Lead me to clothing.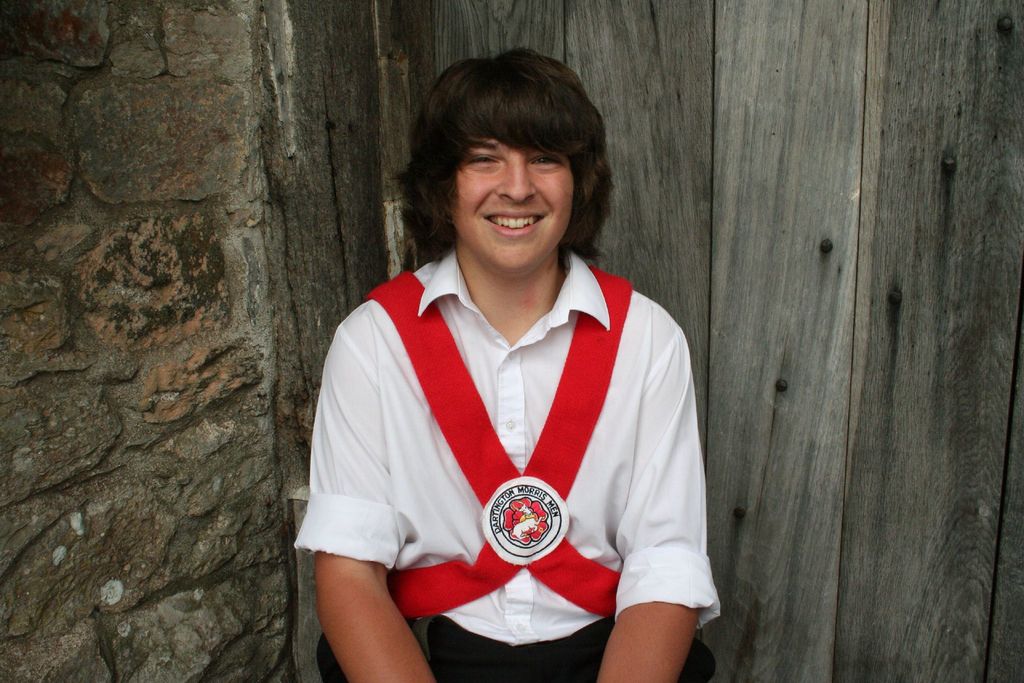
Lead to 426:613:720:682.
